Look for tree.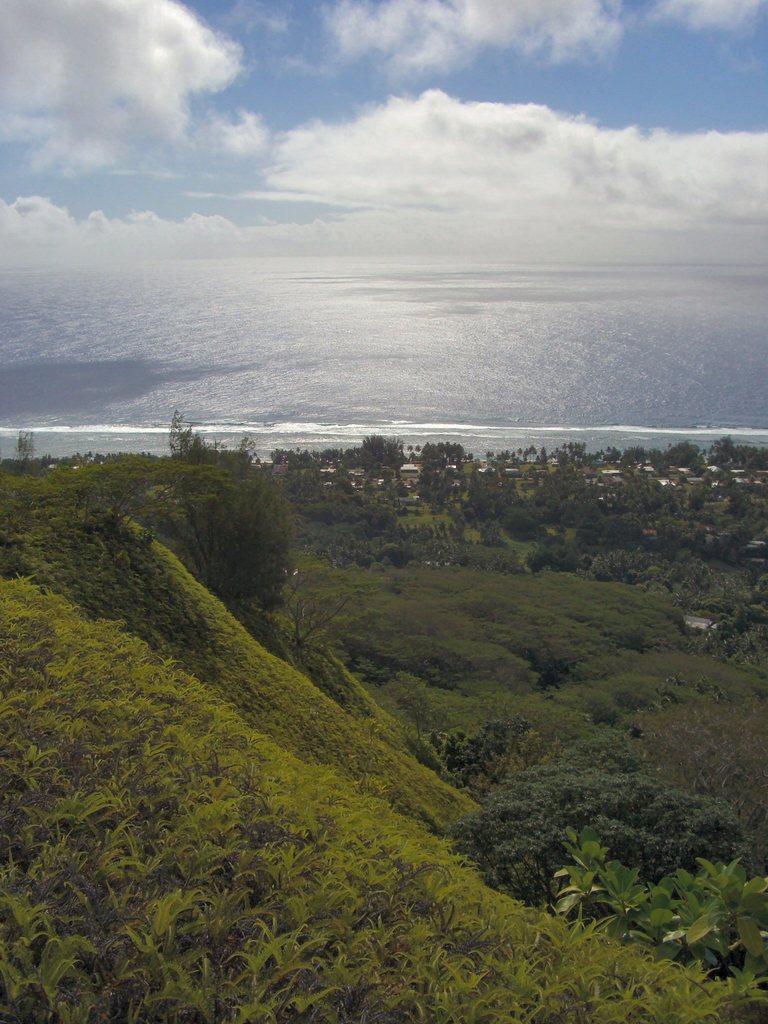
Found: box(16, 428, 35, 471).
